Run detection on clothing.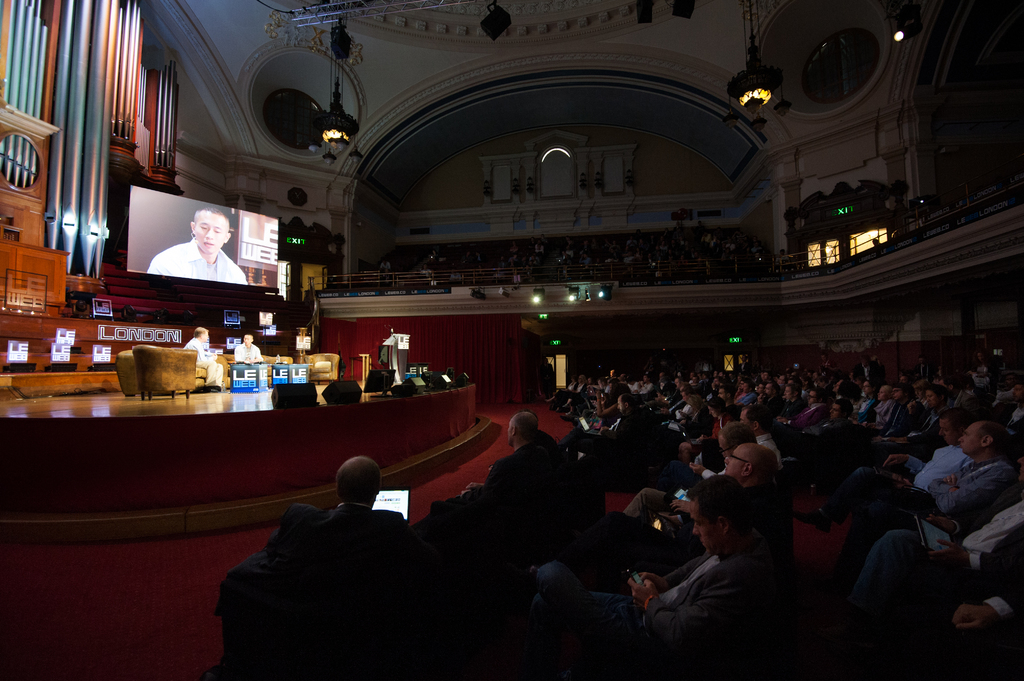
Result: BBox(233, 343, 266, 365).
